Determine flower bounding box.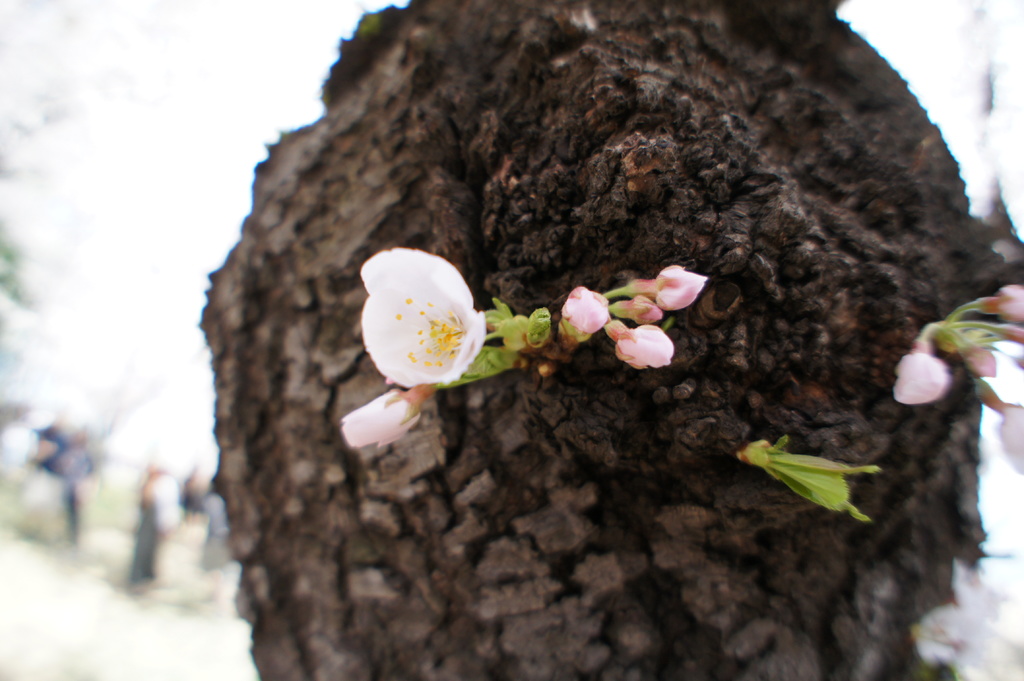
Determined: region(560, 277, 627, 343).
